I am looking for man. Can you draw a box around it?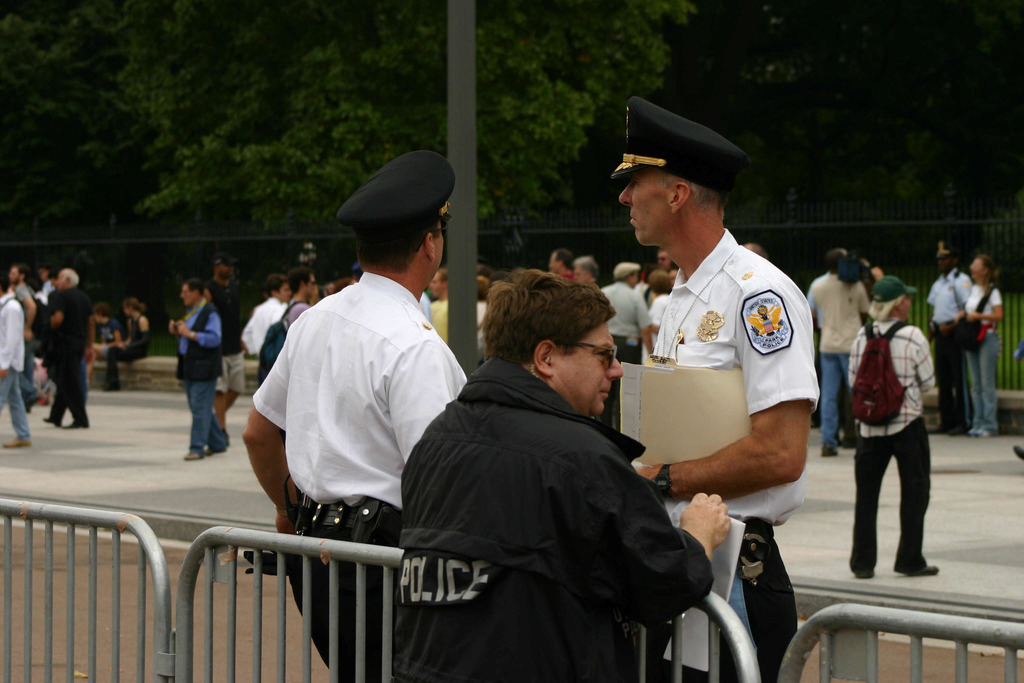
Sure, the bounding box is [169, 278, 227, 467].
